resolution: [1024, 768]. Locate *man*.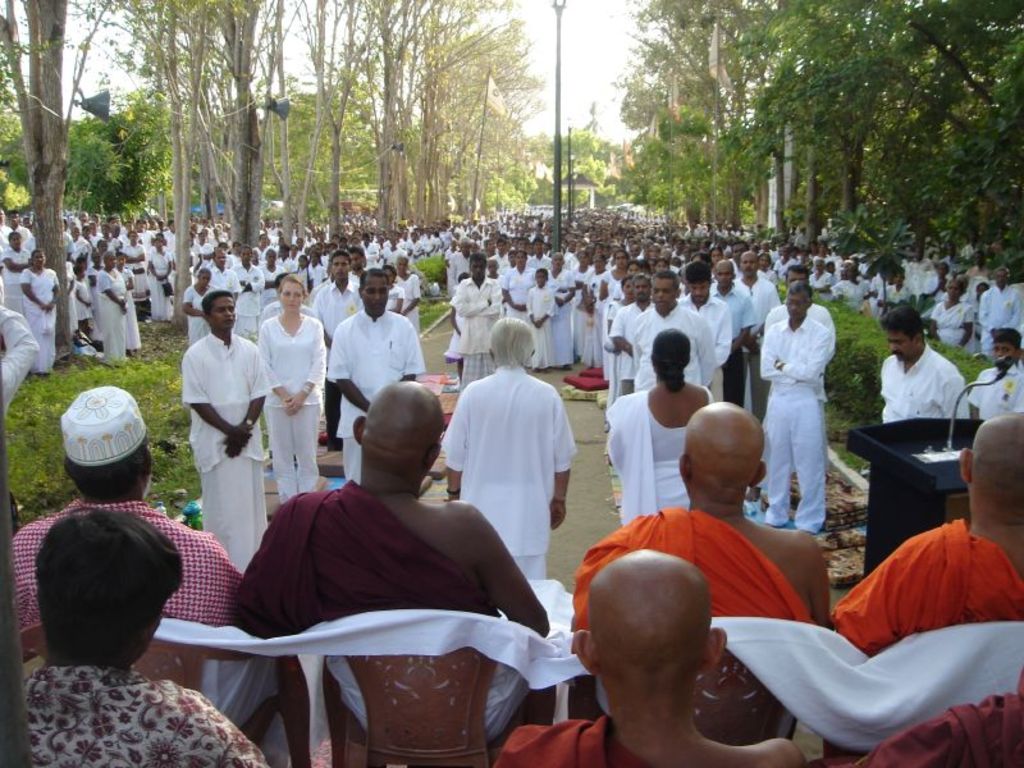
19:508:270:767.
